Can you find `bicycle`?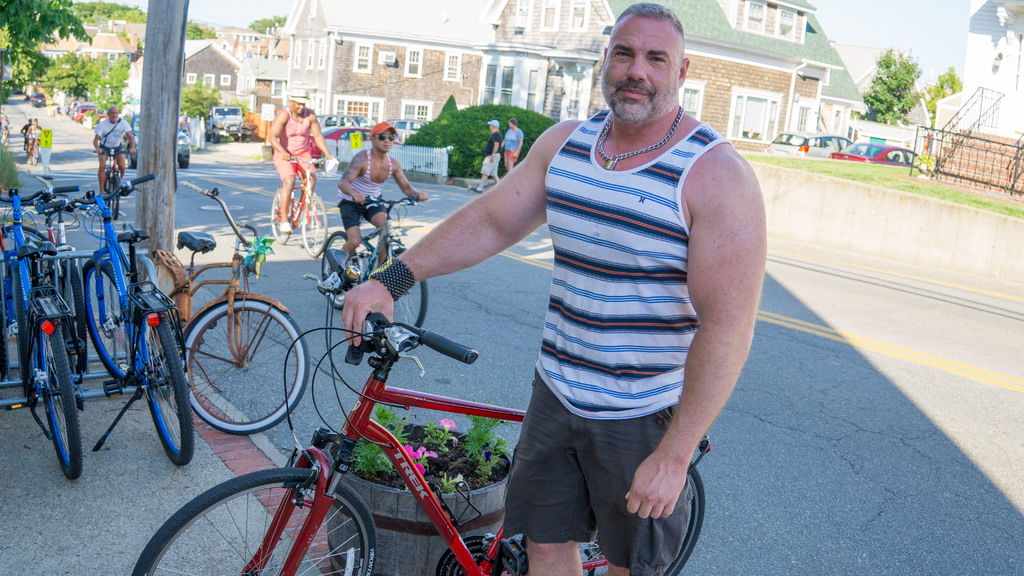
Yes, bounding box: [323, 184, 440, 349].
